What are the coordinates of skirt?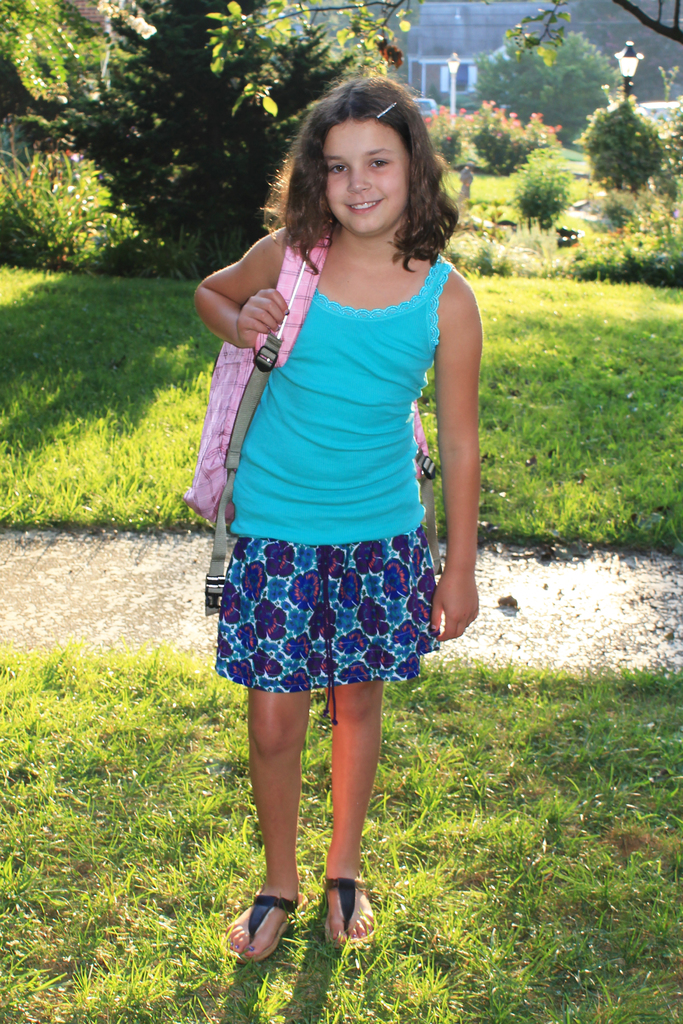
l=213, t=524, r=441, b=724.
